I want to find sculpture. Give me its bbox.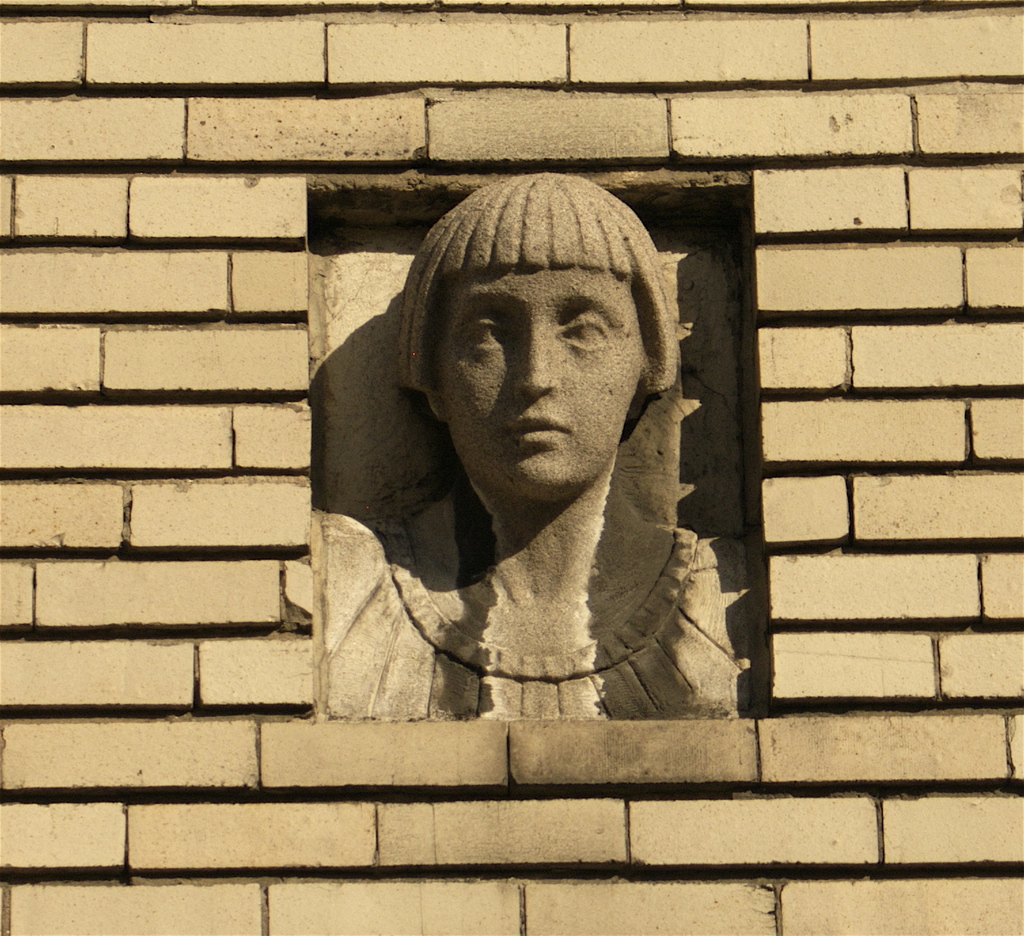
left=293, top=170, right=718, bottom=746.
